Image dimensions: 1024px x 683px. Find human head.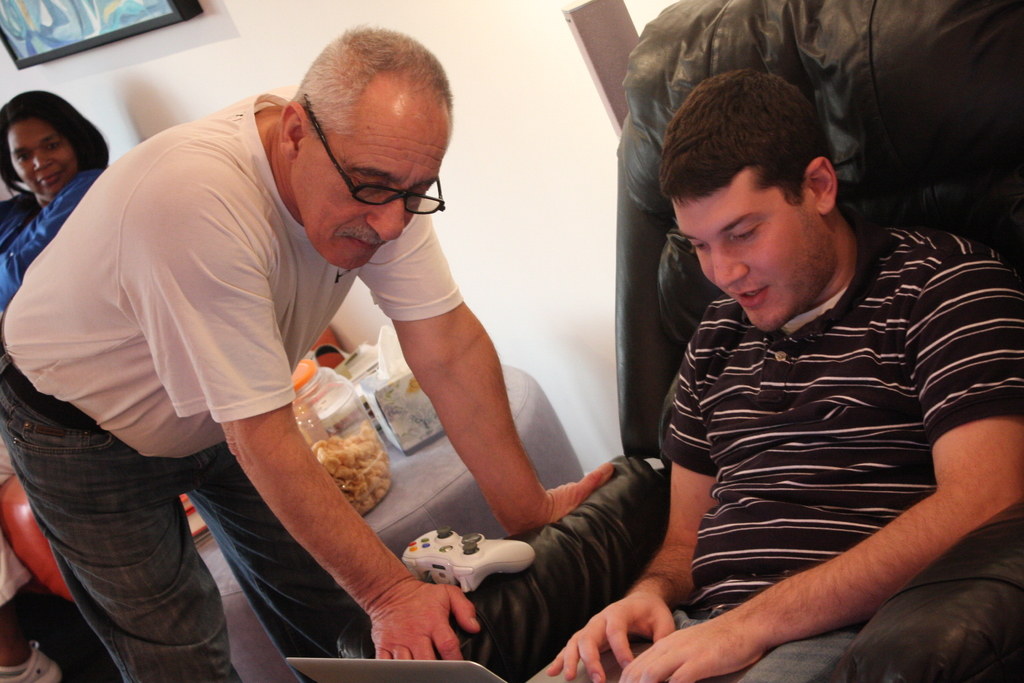
660, 68, 838, 332.
